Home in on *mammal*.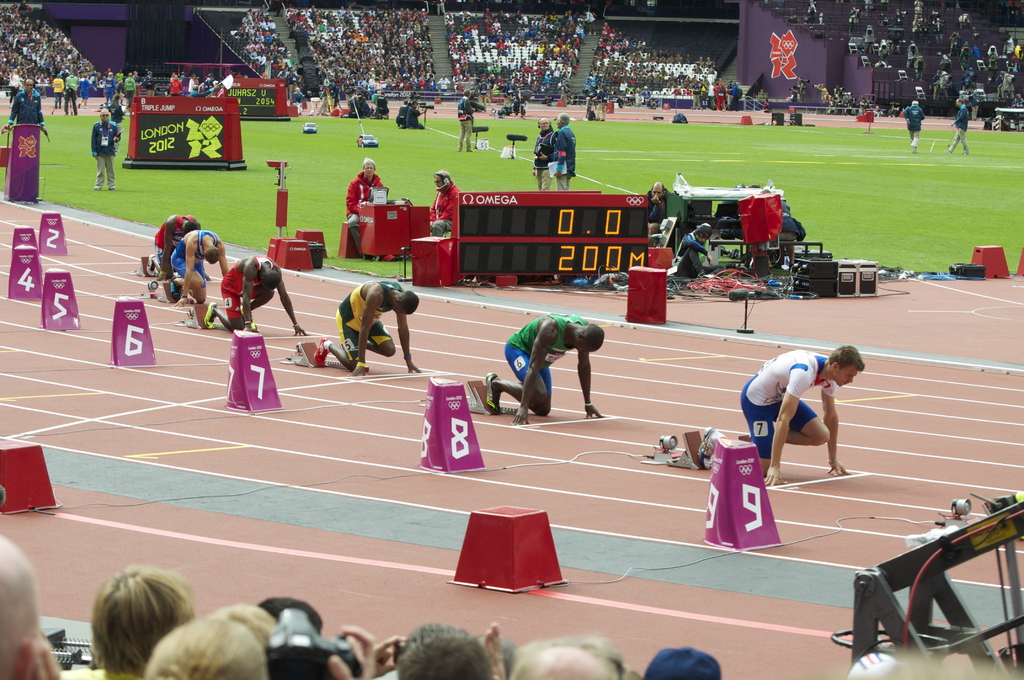
Homed in at box(949, 93, 972, 154).
